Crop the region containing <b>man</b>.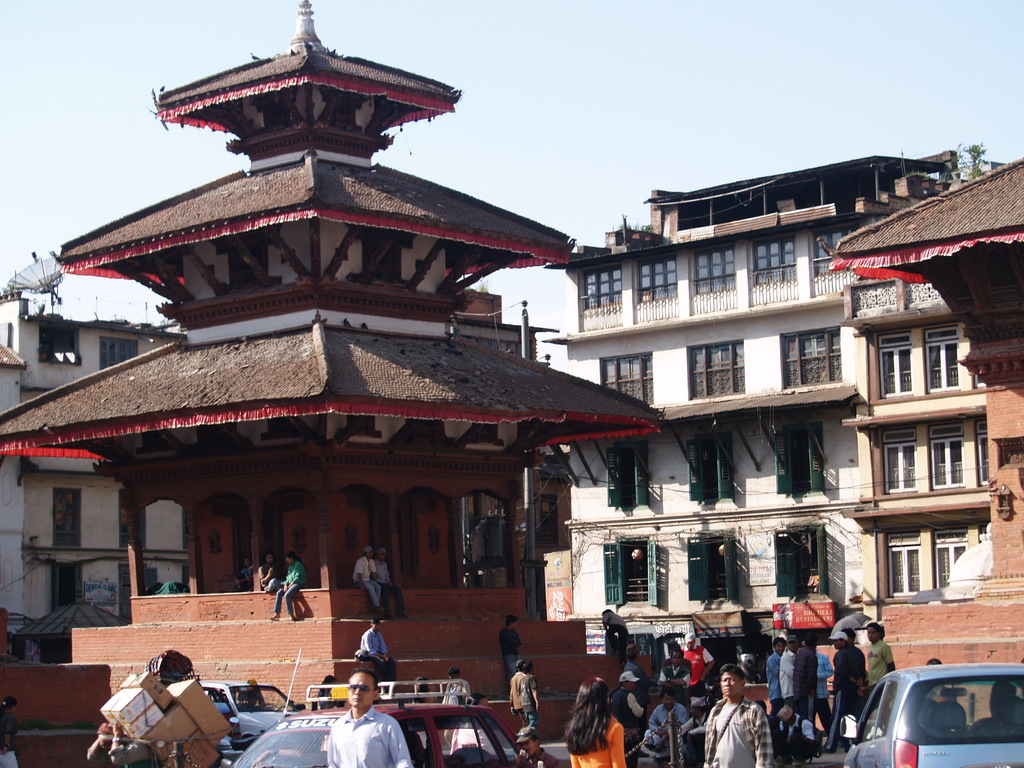
Crop region: select_region(614, 671, 643, 767).
